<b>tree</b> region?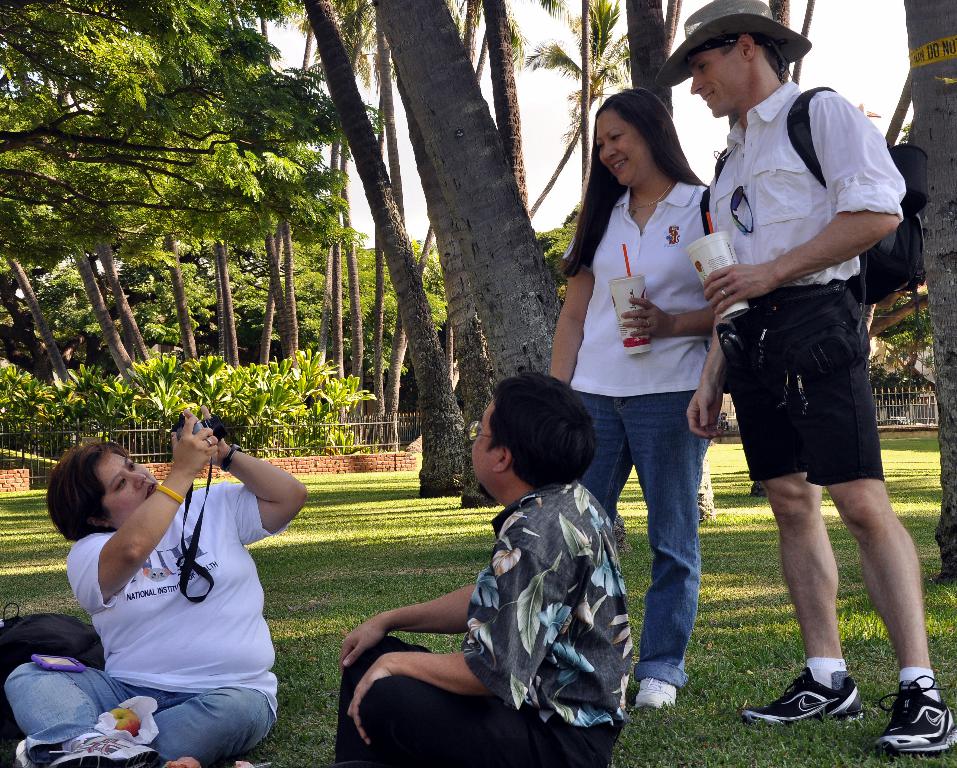
0, 0, 380, 268
